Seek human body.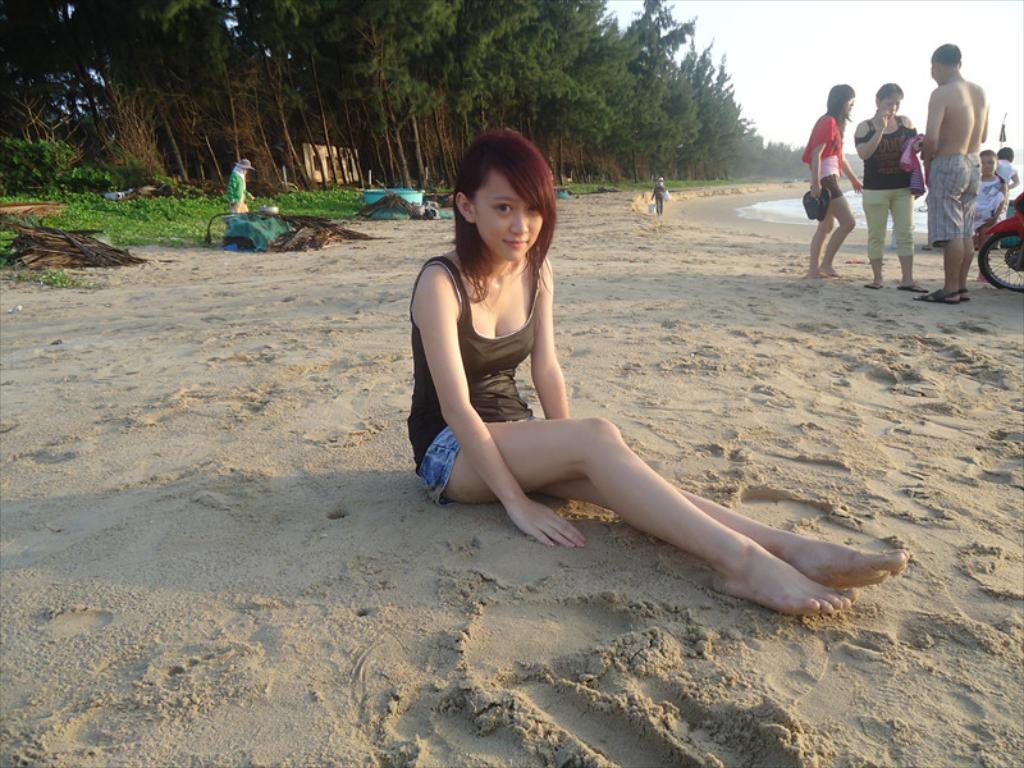
bbox(223, 160, 252, 210).
